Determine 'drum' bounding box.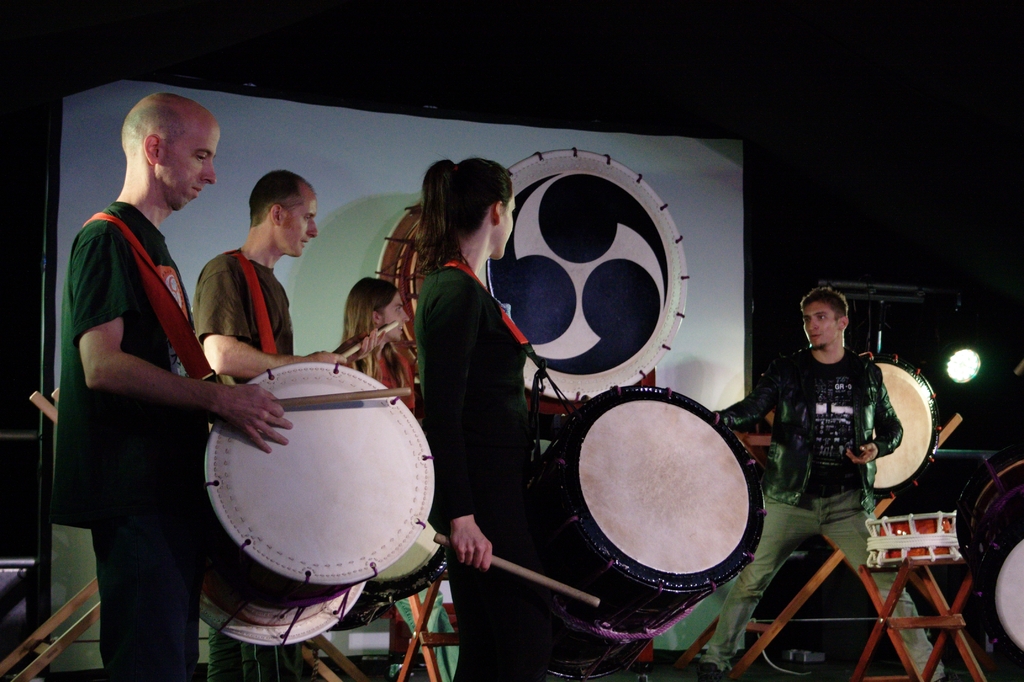
Determined: detection(165, 328, 439, 606).
